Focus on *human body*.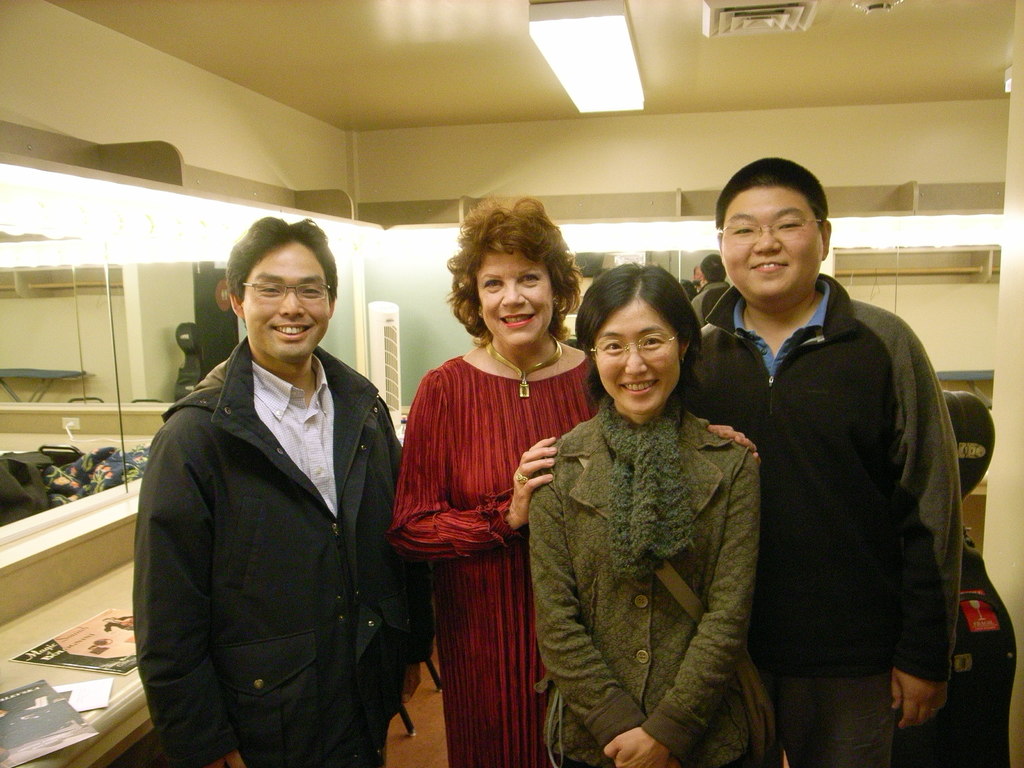
Focused at Rect(675, 148, 964, 767).
